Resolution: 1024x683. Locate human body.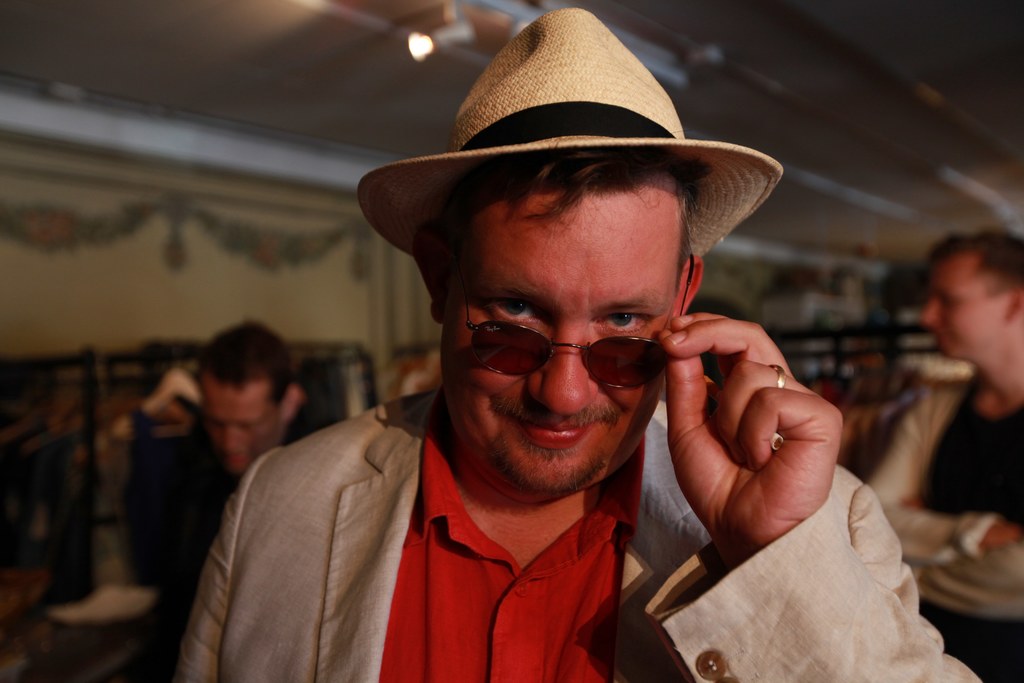
select_region(125, 317, 312, 642).
